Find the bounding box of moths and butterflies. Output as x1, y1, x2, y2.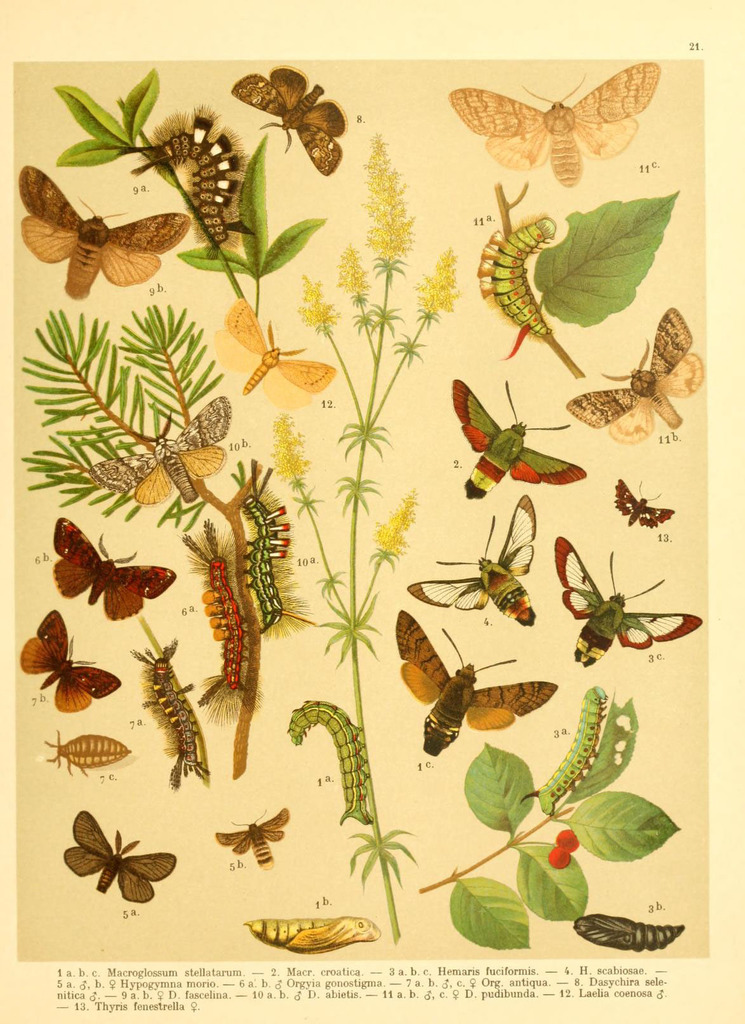
551, 540, 701, 666.
